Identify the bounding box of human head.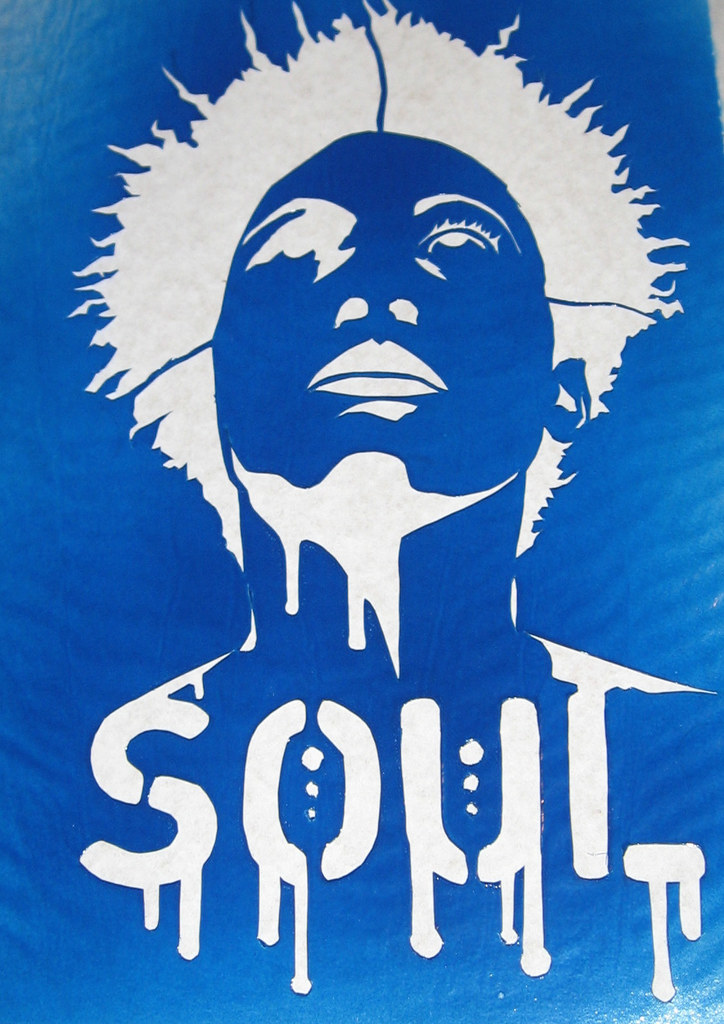
BBox(69, 1, 689, 527).
